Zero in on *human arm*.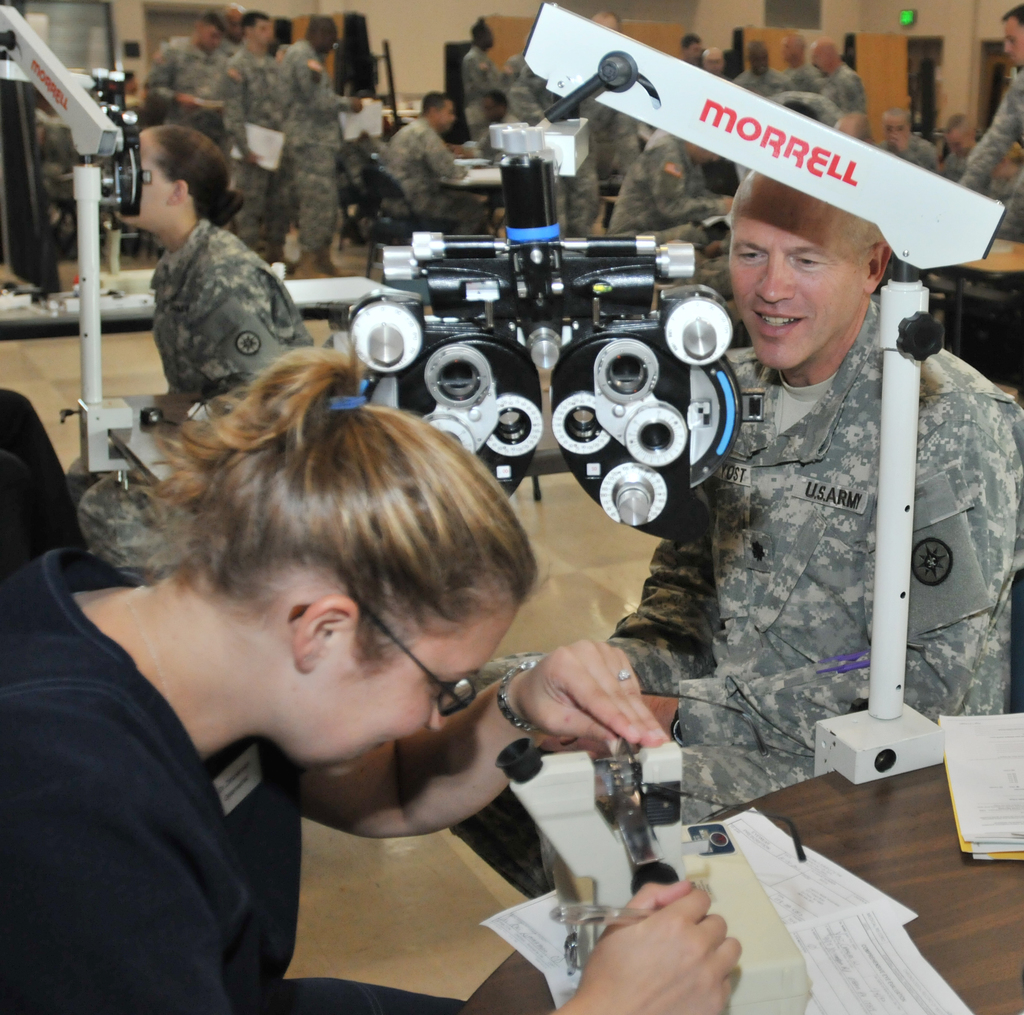
Zeroed in: (left=127, top=36, right=204, bottom=121).
